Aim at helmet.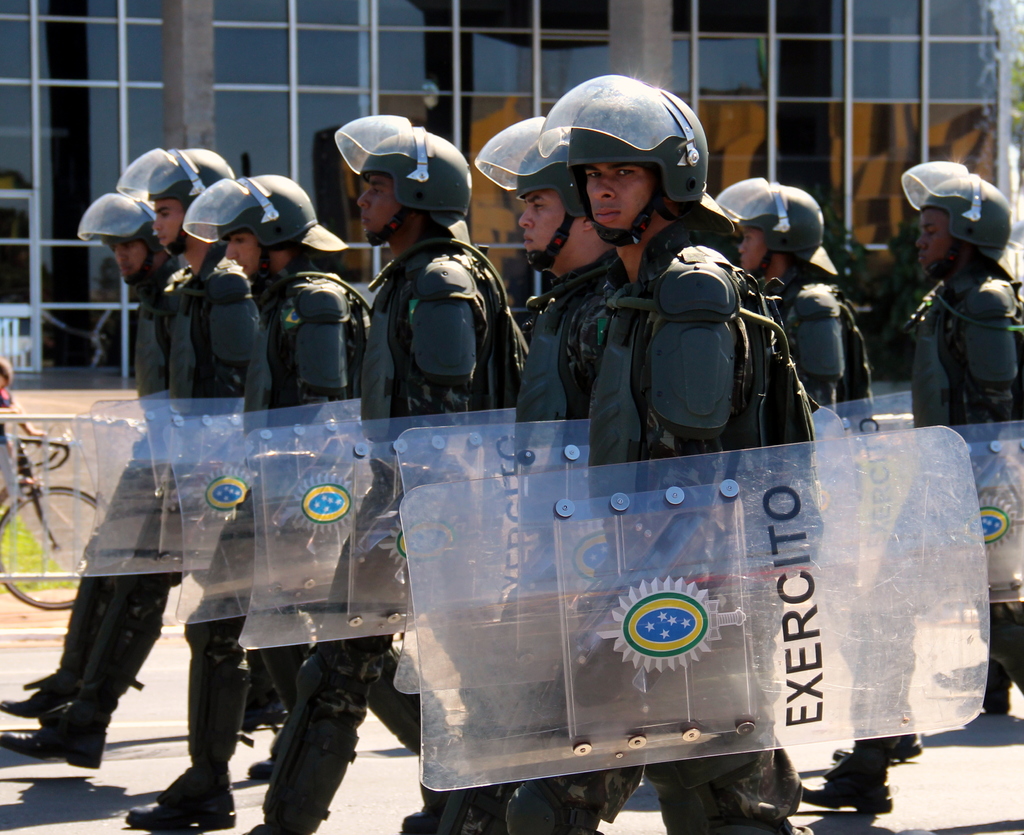
Aimed at [175, 175, 312, 290].
